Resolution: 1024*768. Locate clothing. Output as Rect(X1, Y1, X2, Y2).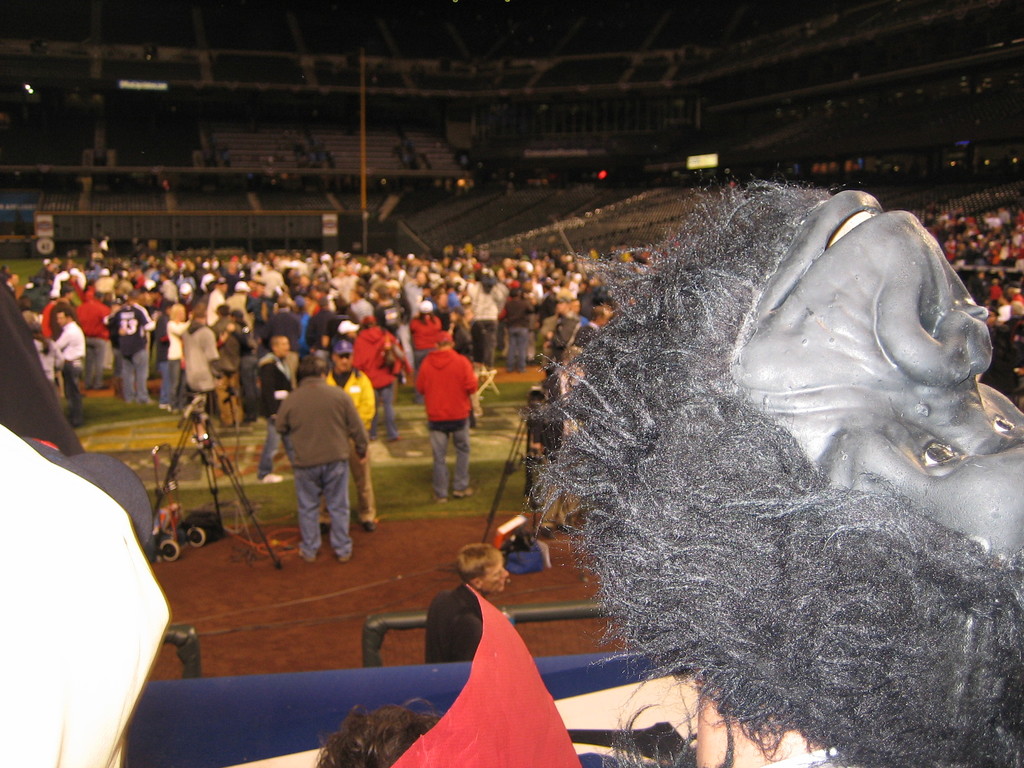
Rect(163, 282, 179, 301).
